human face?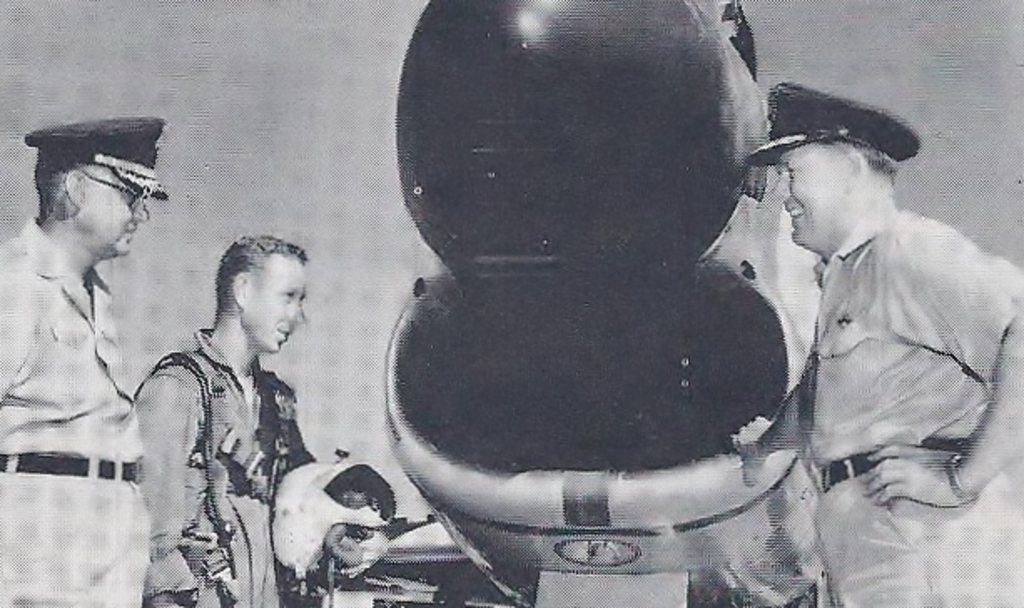
[84, 169, 152, 261]
